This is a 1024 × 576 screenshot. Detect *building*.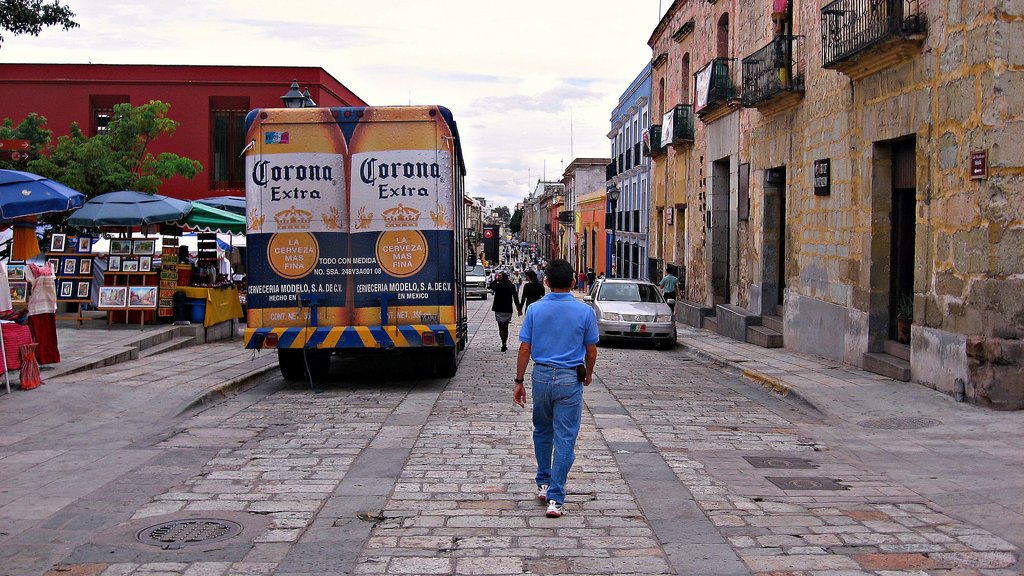
x1=607, y1=68, x2=645, y2=284.
